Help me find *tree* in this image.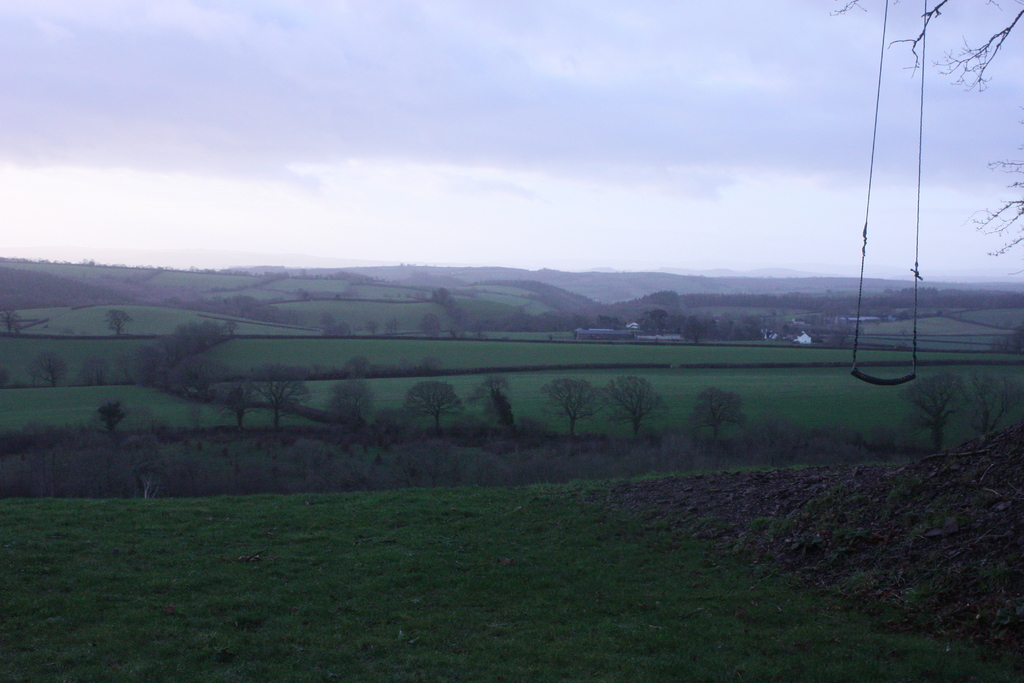
Found it: 419:315:440:337.
